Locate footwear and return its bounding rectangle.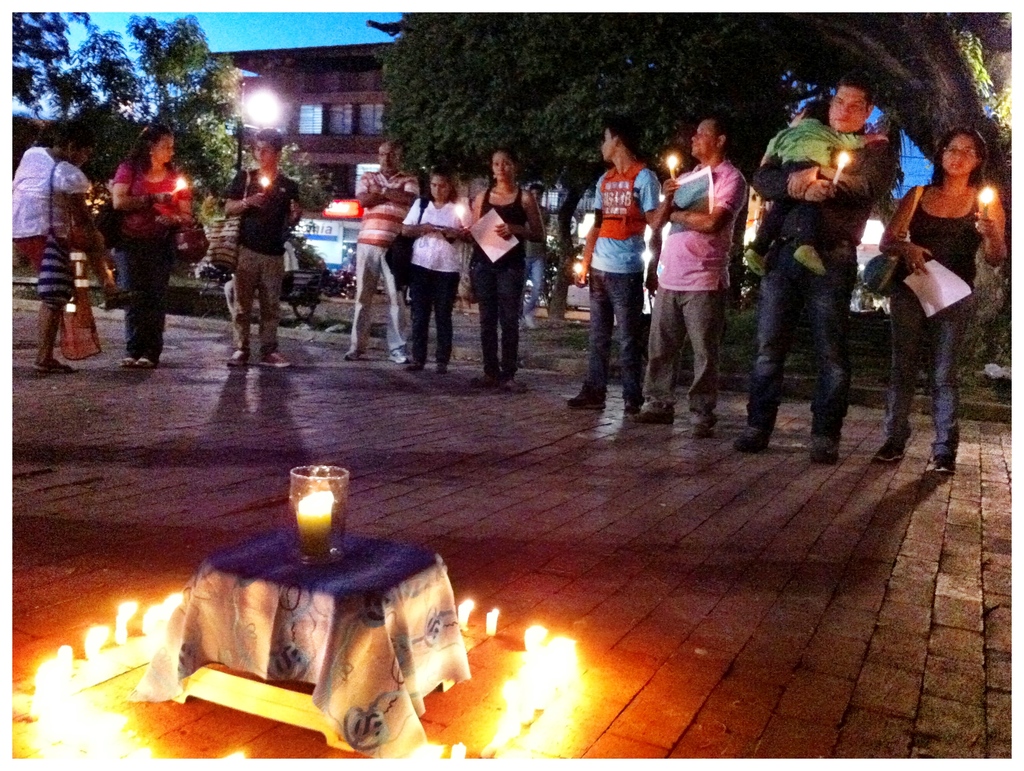
[x1=344, y1=346, x2=366, y2=362].
